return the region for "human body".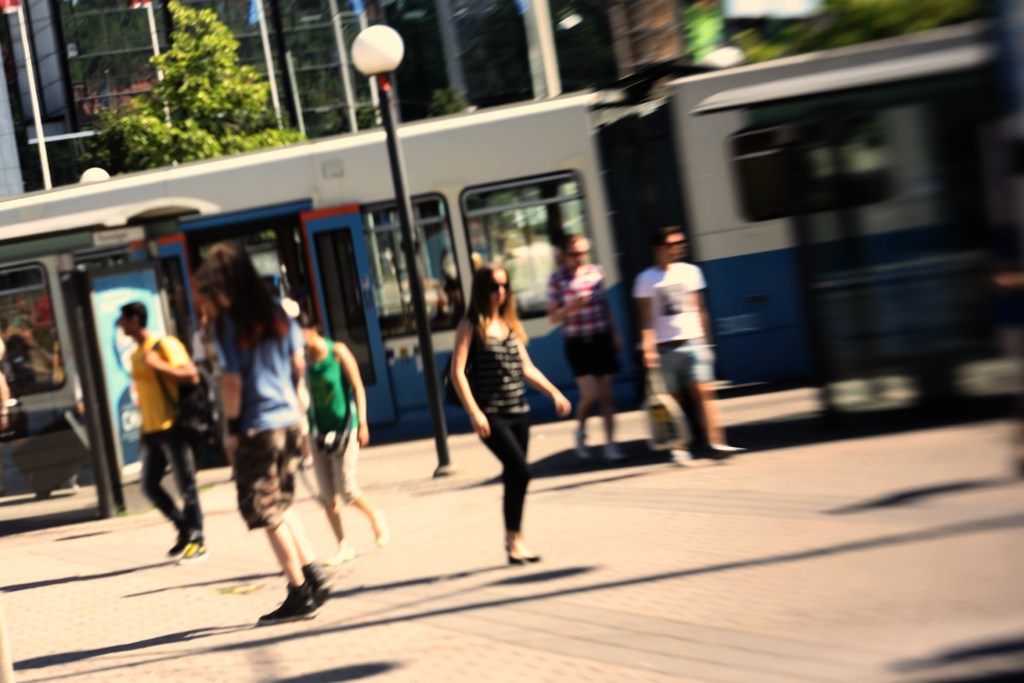
{"left": 113, "top": 294, "right": 204, "bottom": 561}.
